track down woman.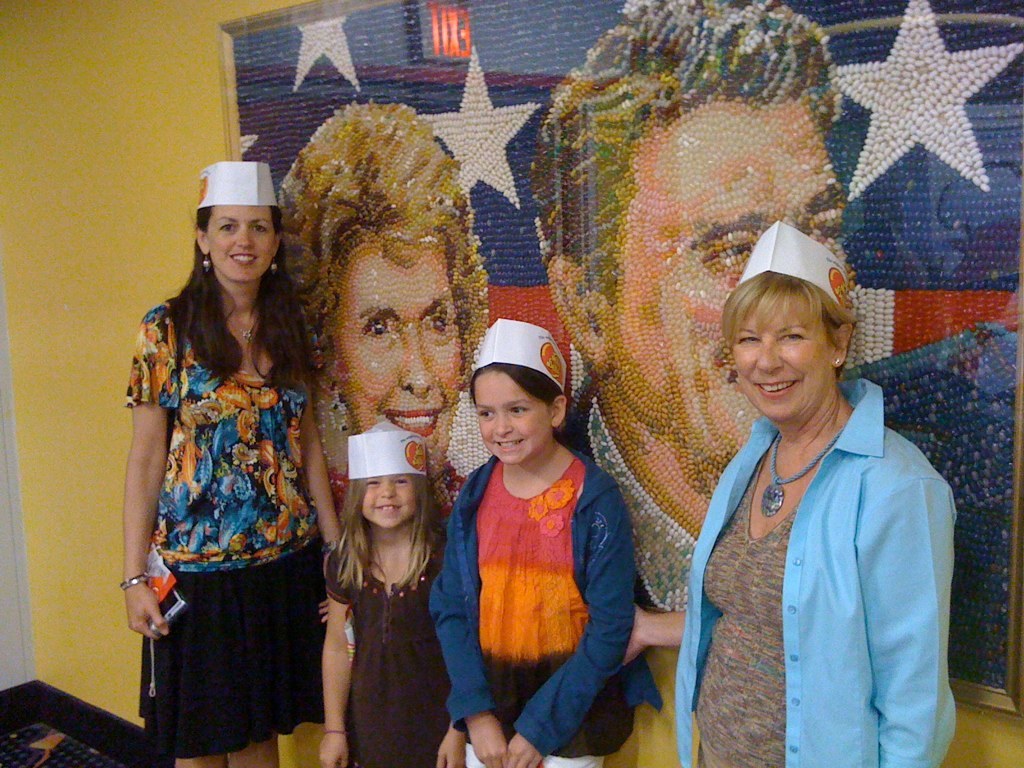
Tracked to BBox(124, 160, 356, 767).
